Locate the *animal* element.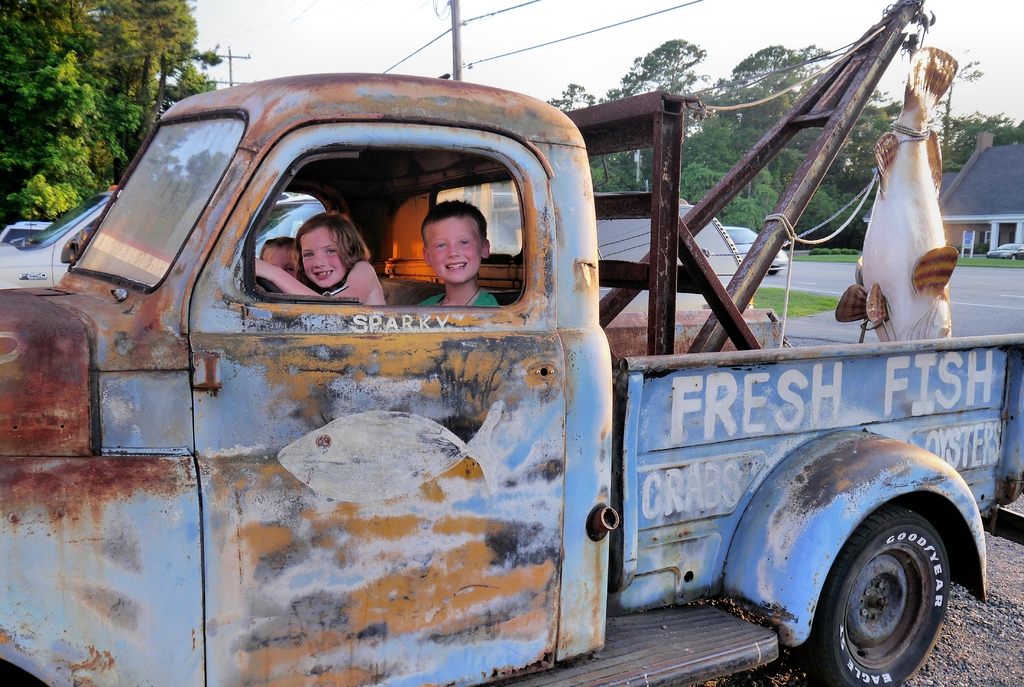
Element bbox: [273,398,509,492].
